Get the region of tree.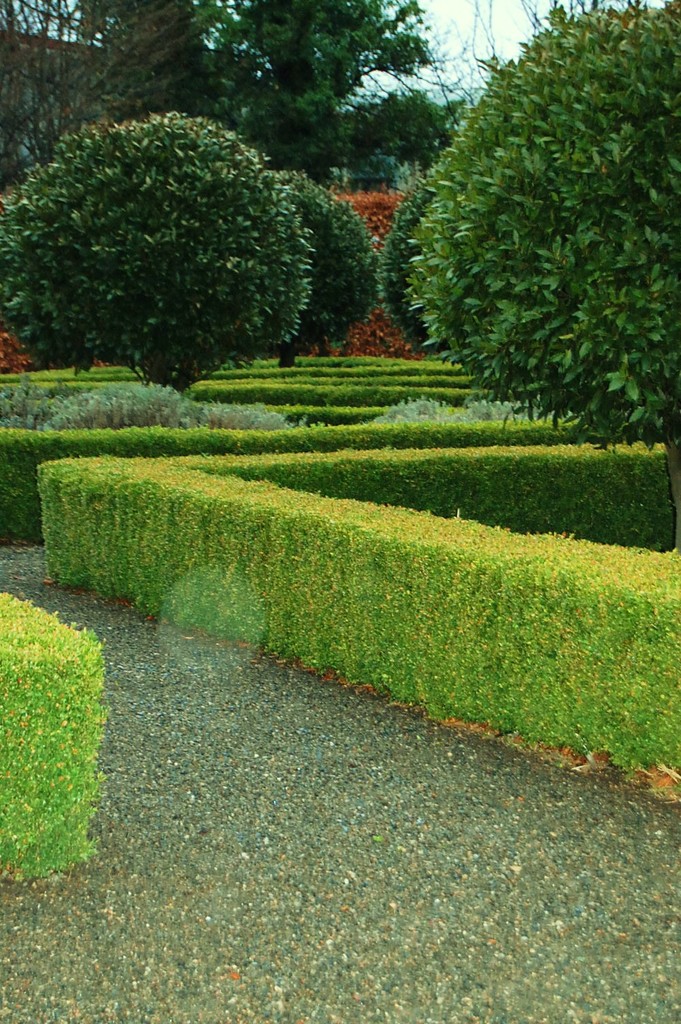
[left=399, top=0, right=680, bottom=551].
